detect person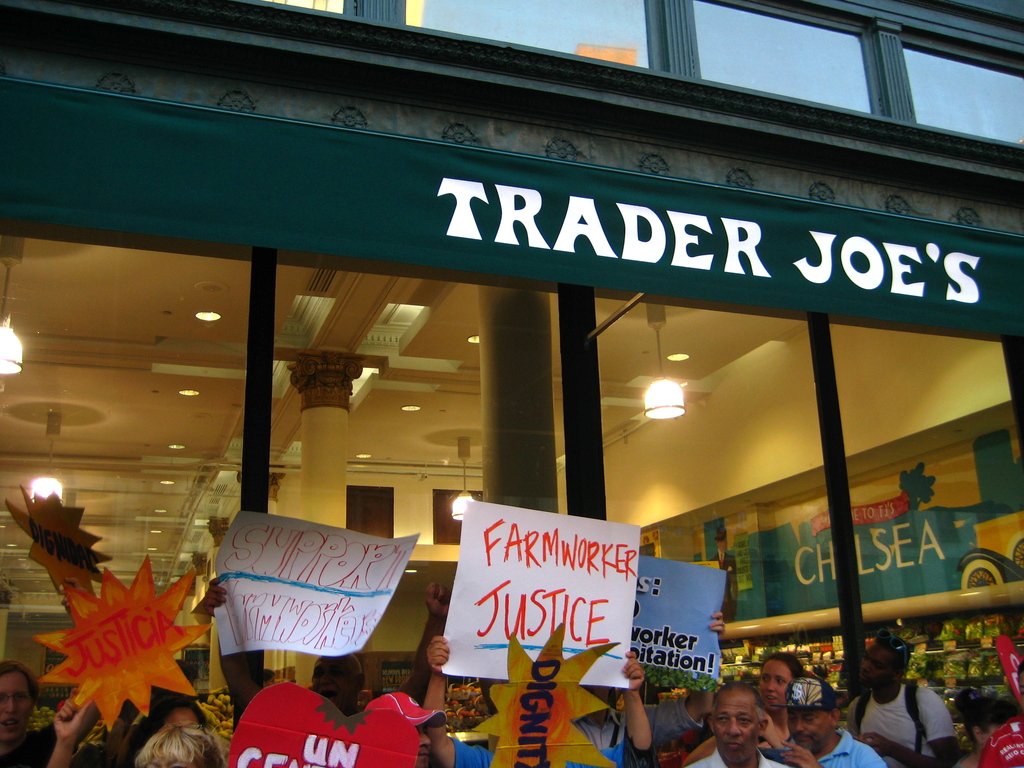
BBox(689, 687, 819, 767)
